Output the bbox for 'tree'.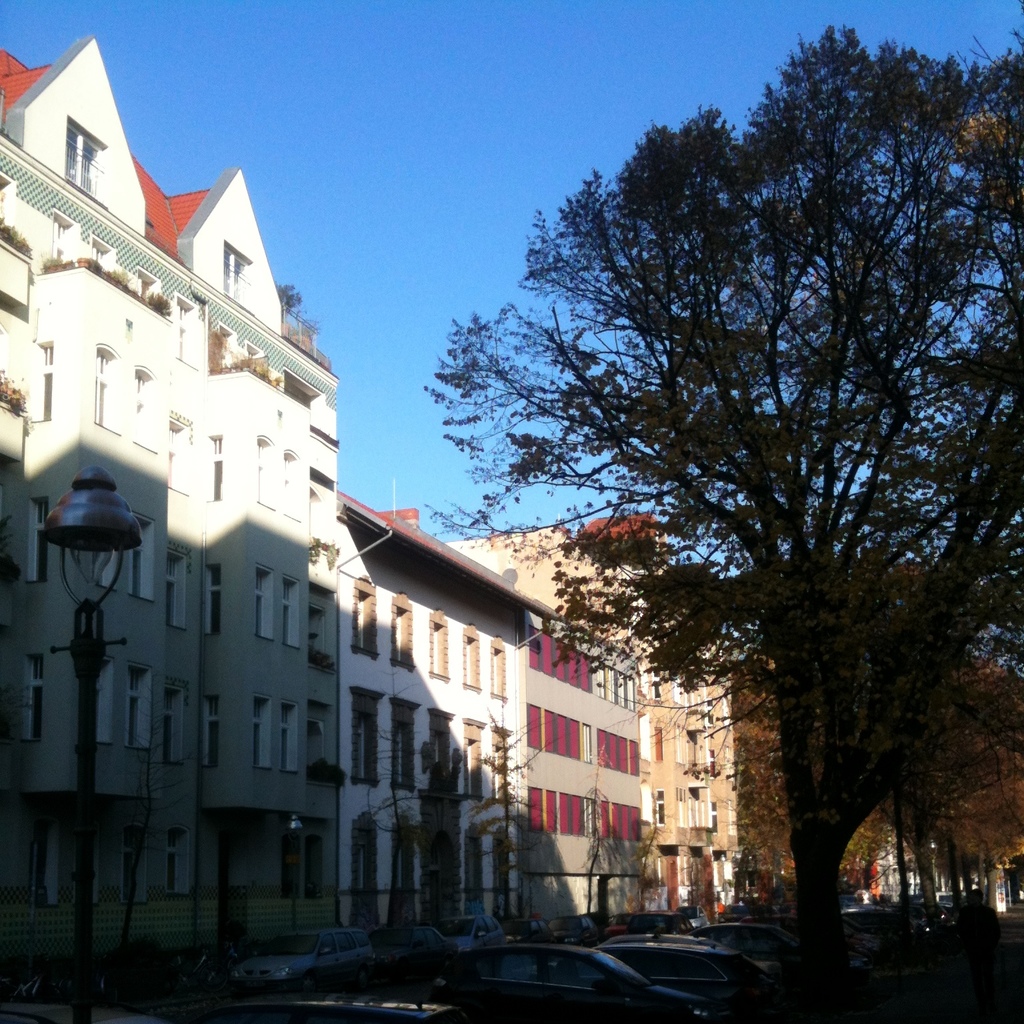
(x1=897, y1=671, x2=1023, y2=908).
